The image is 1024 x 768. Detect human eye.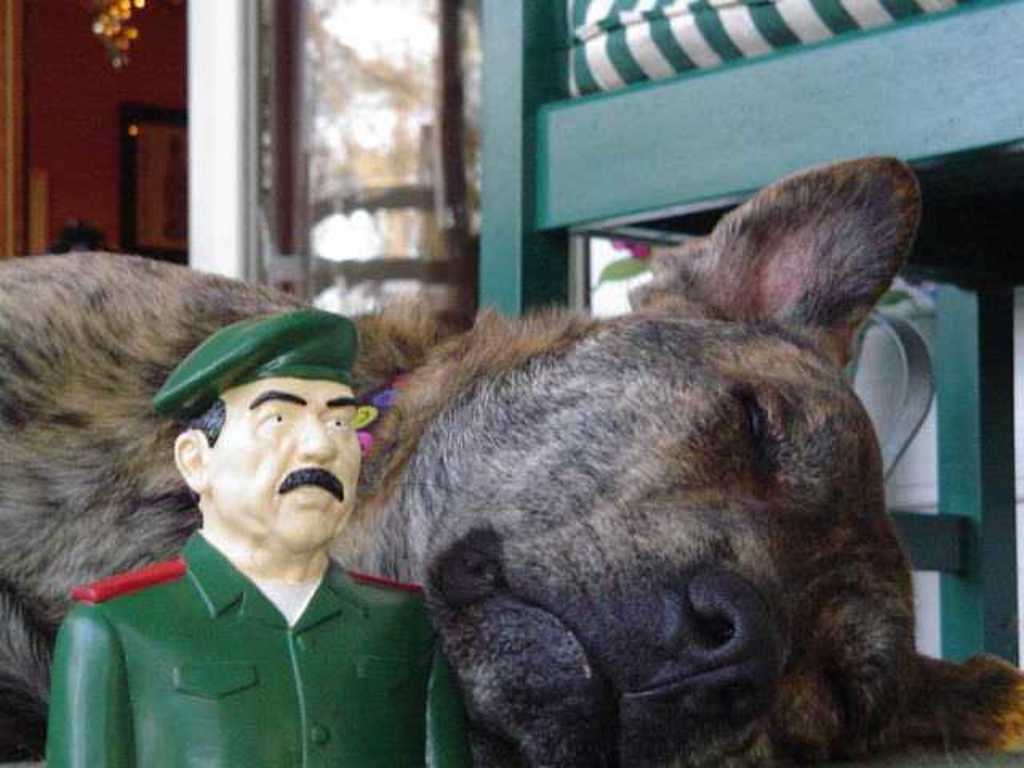
Detection: x1=262, y1=408, x2=291, y2=430.
